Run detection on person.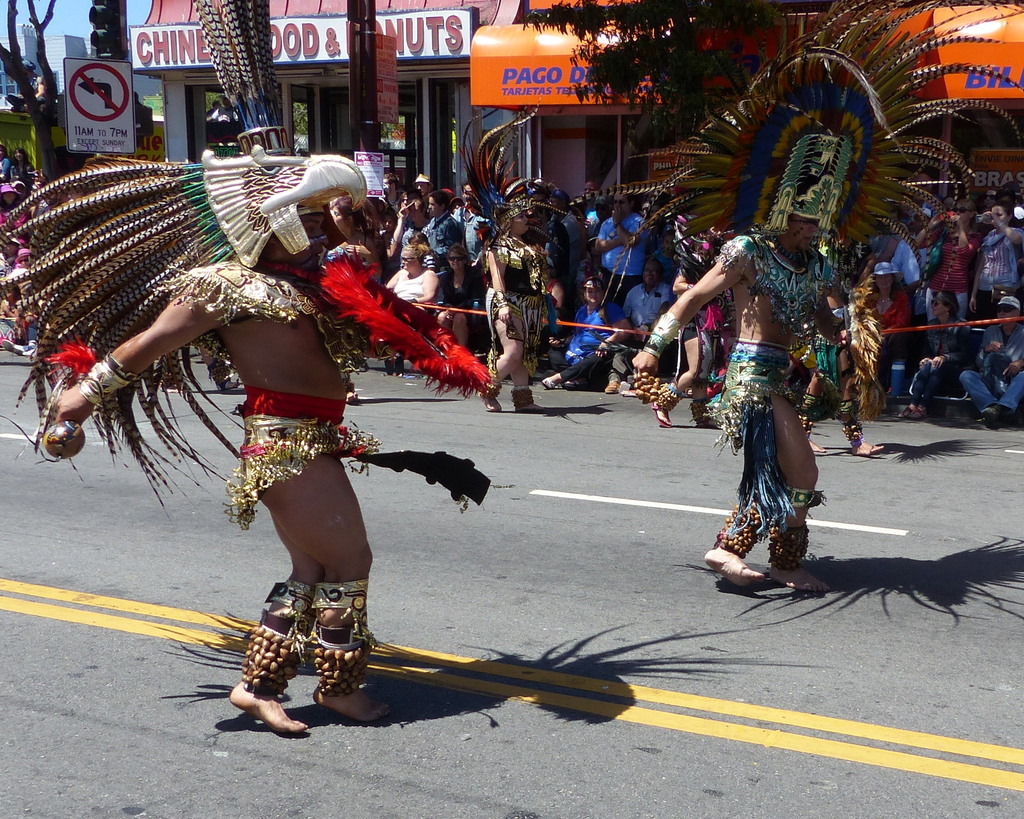
Result: locate(53, 209, 388, 732).
